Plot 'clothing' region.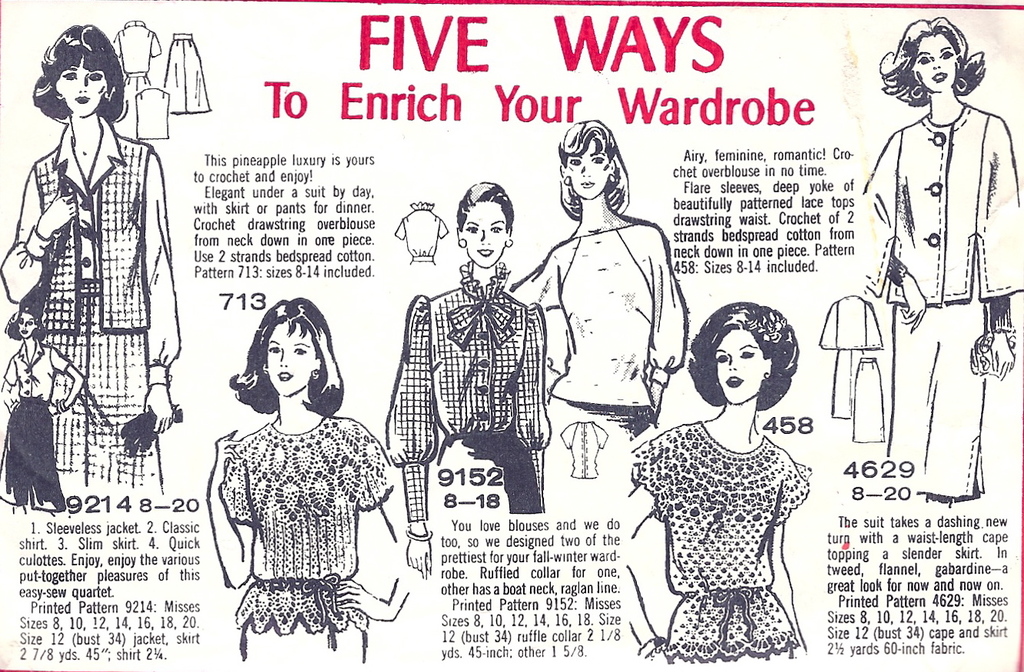
Plotted at [left=234, top=409, right=404, bottom=635].
